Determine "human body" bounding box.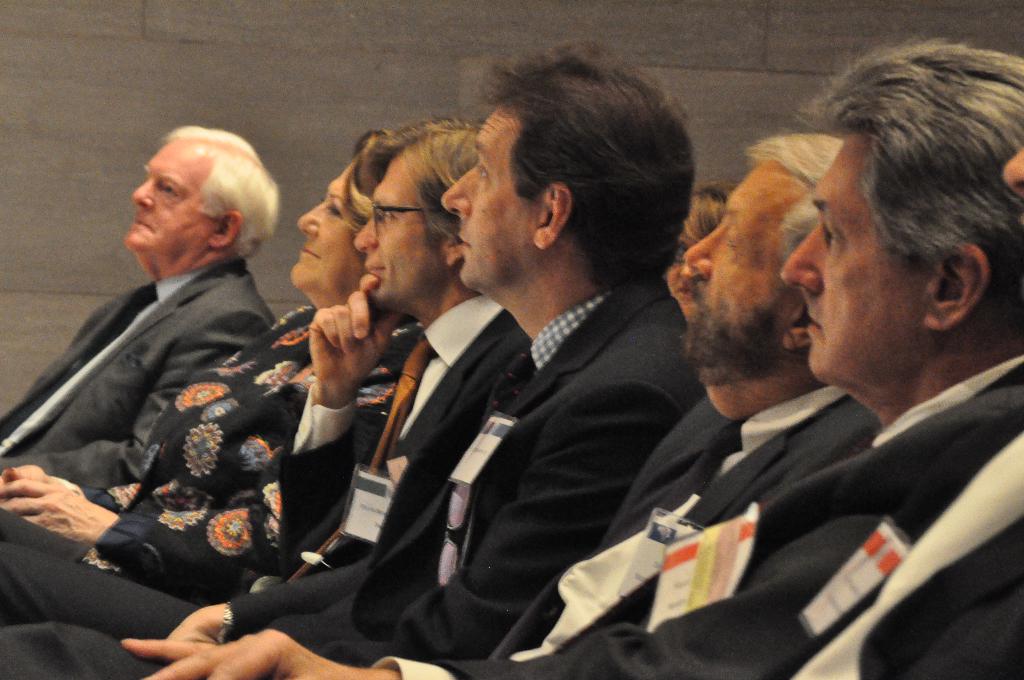
Determined: 2:114:384:595.
